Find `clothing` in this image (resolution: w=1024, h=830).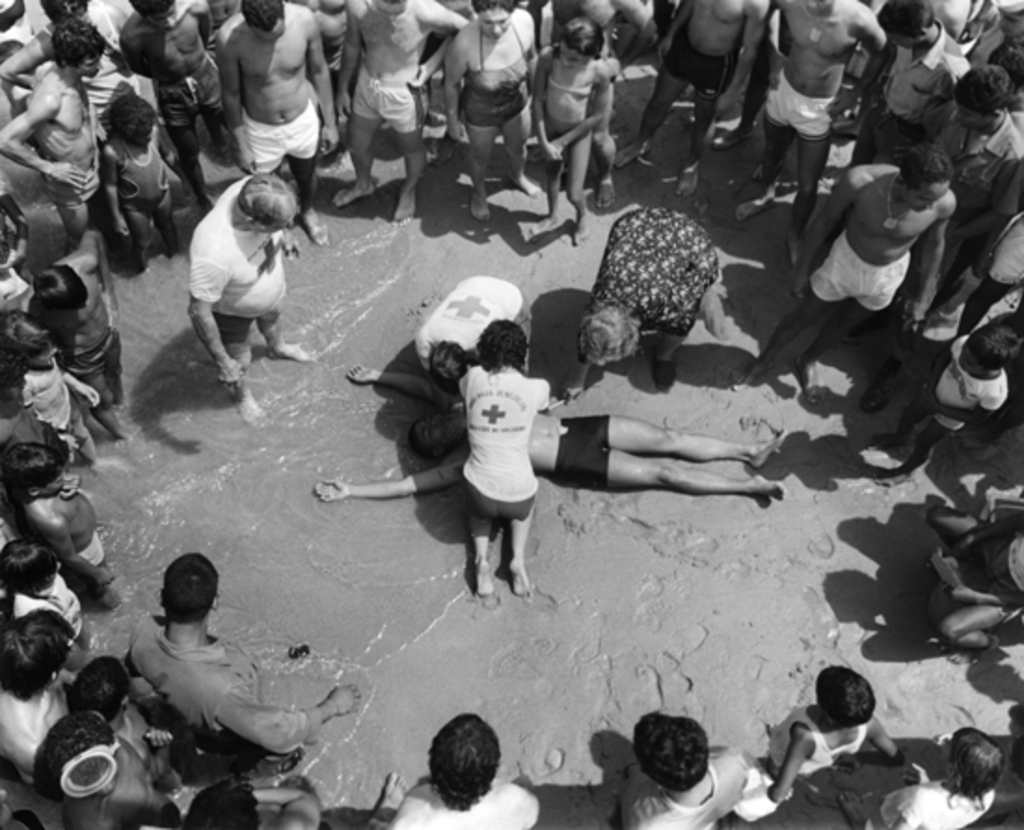
rect(99, 136, 166, 216).
